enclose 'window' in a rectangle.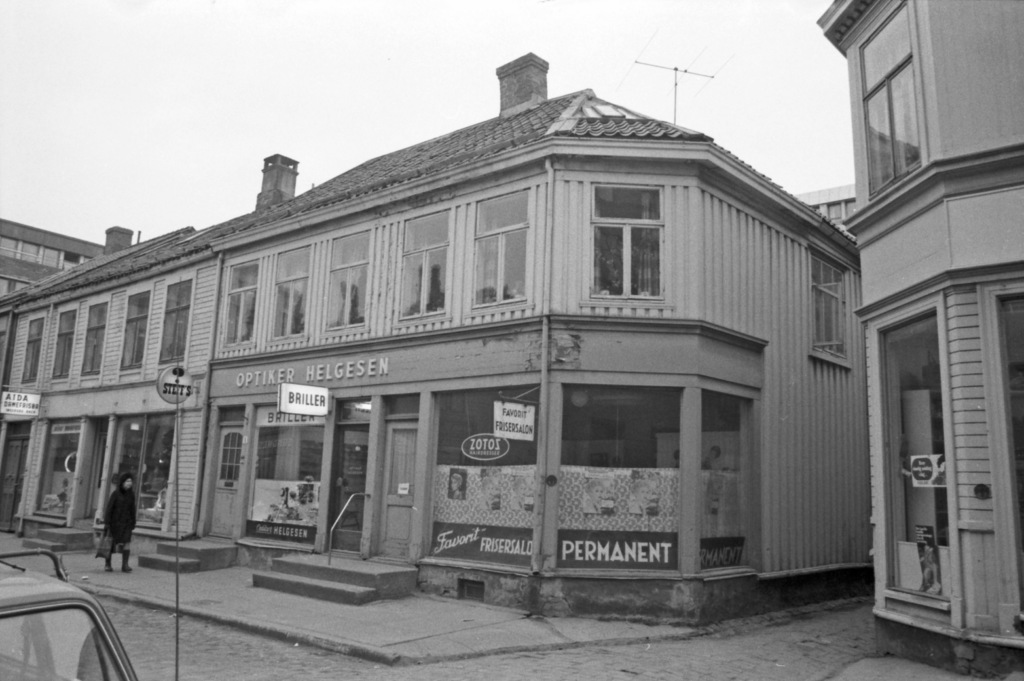
bbox=[812, 250, 851, 359].
